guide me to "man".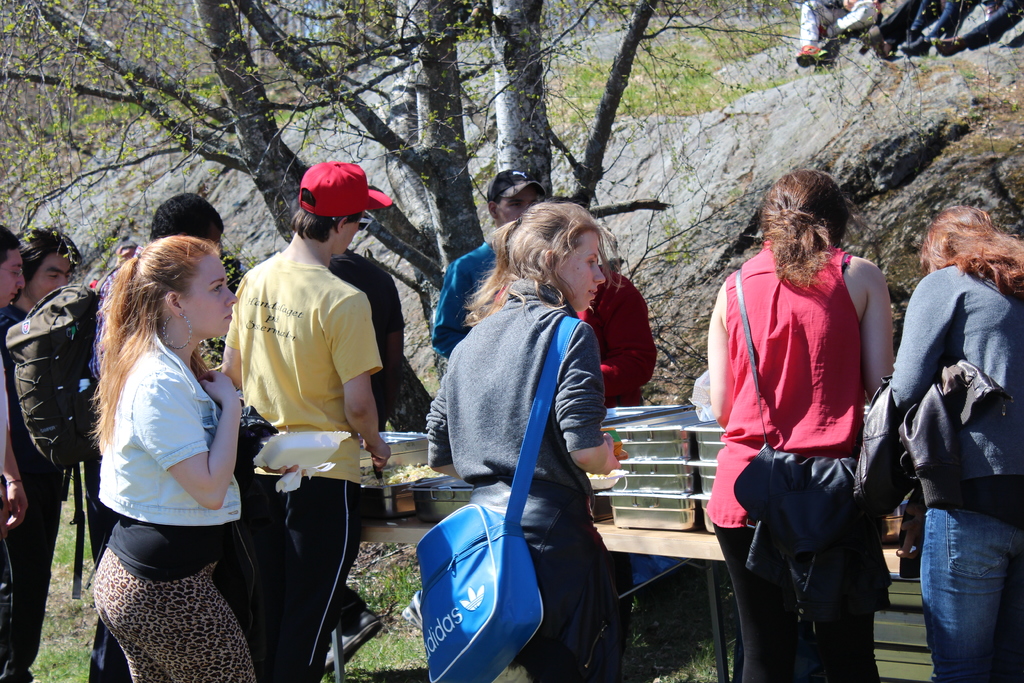
Guidance: bbox=[0, 223, 26, 682].
